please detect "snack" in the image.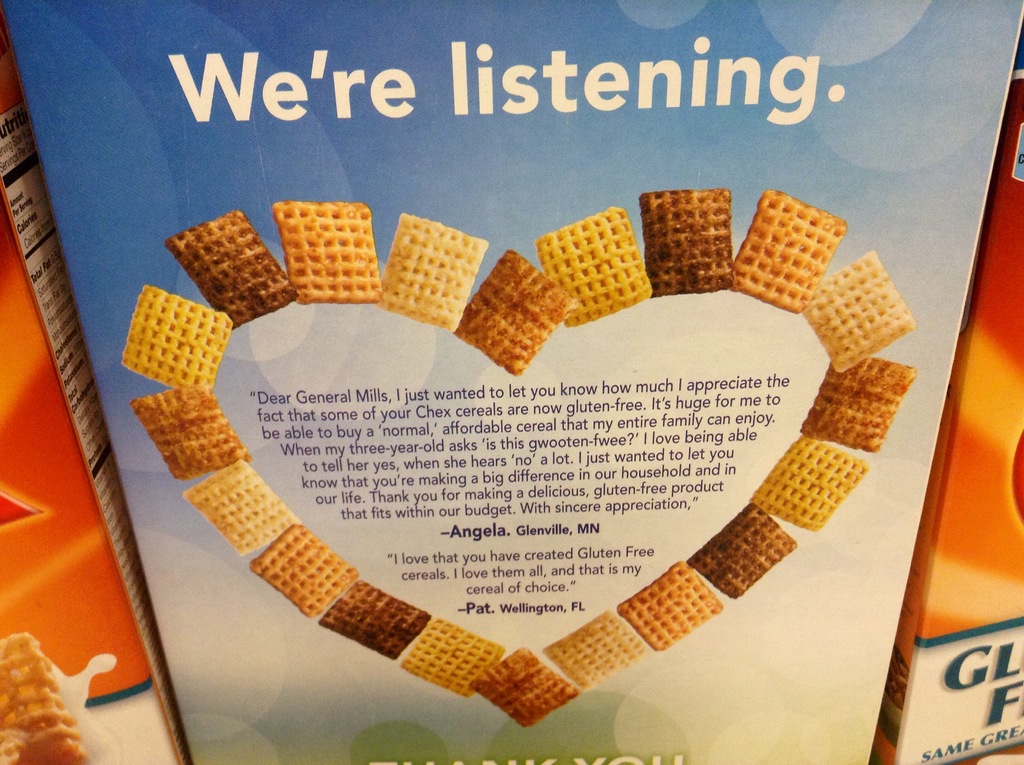
Rect(798, 252, 918, 374).
